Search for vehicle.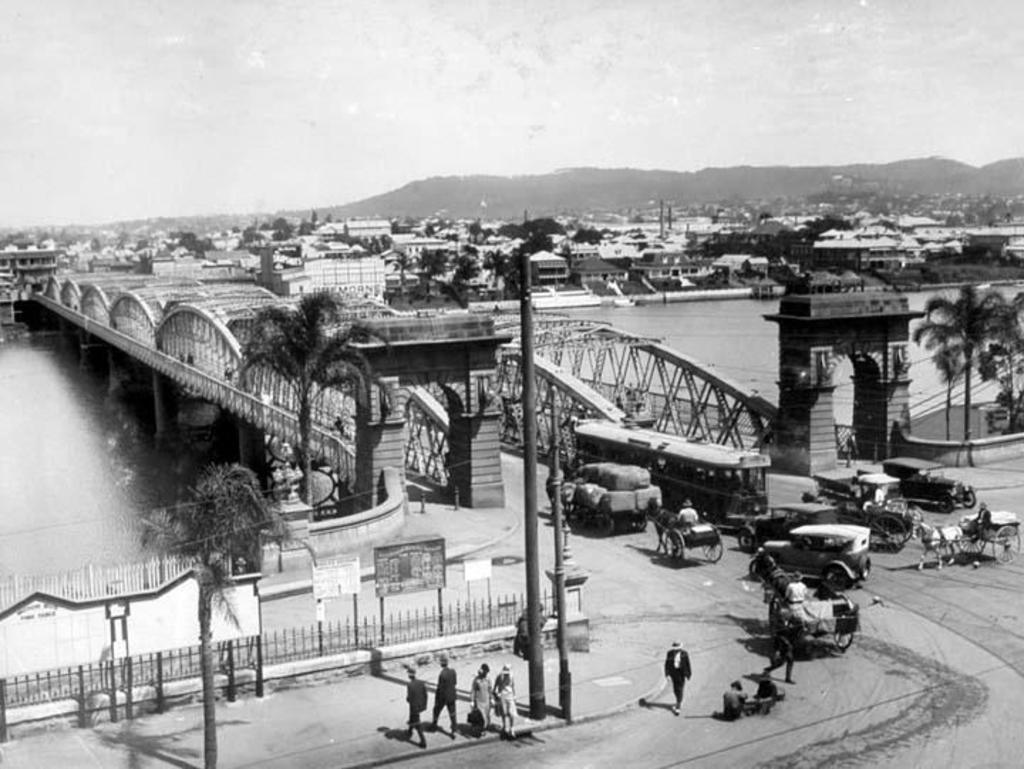
Found at <bbox>545, 459, 664, 539</bbox>.
